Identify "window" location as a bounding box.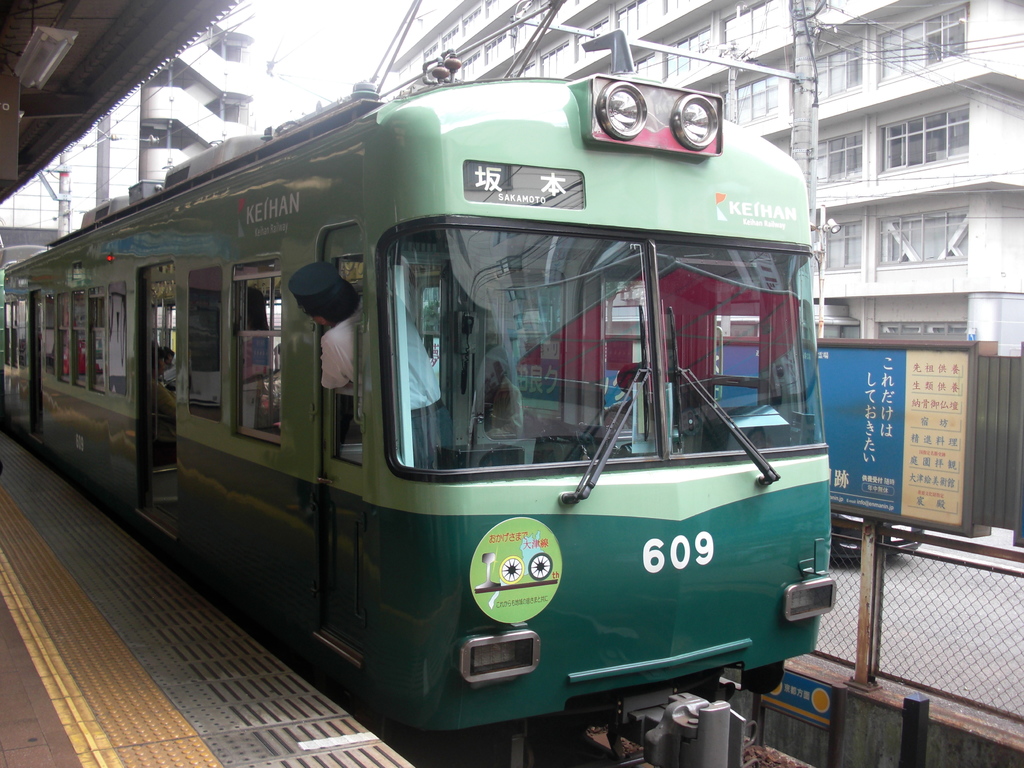
bbox=(722, 80, 783, 125).
